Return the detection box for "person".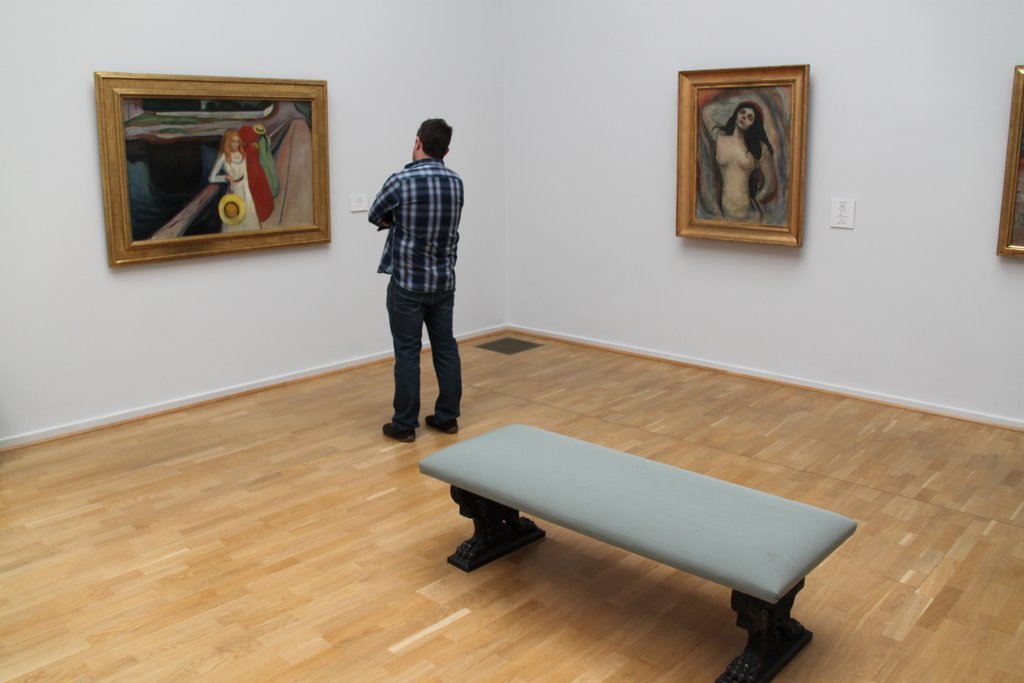
<region>365, 99, 479, 450</region>.
